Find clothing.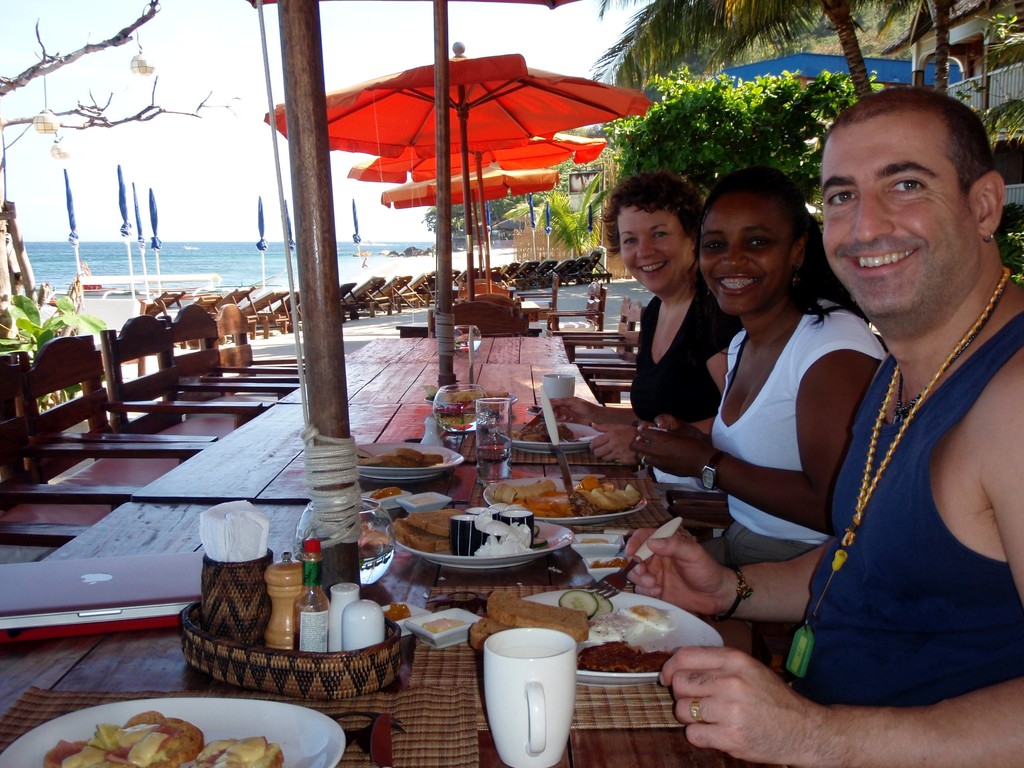
[x1=701, y1=292, x2=887, y2=569].
